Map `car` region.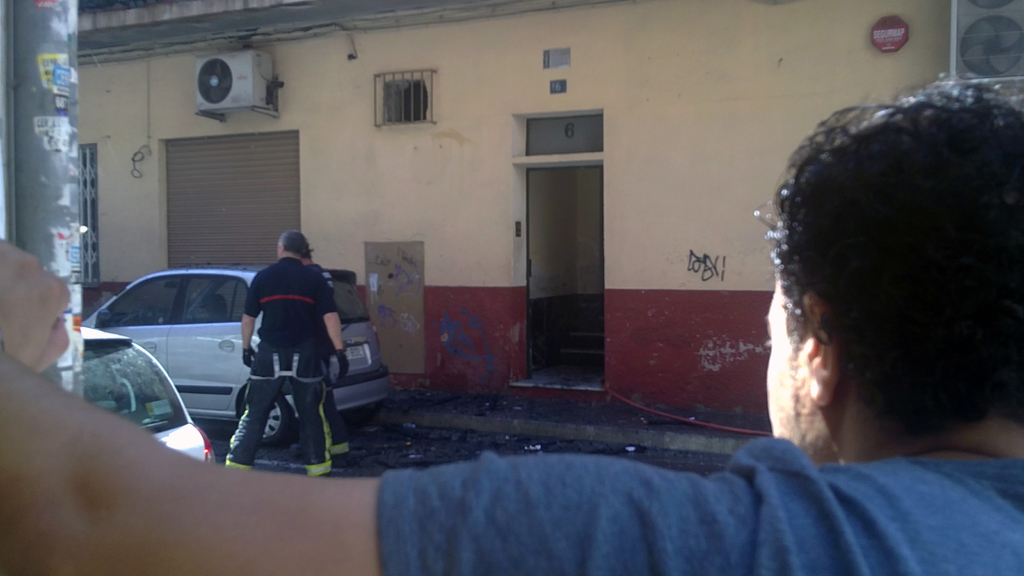
Mapped to [x1=70, y1=244, x2=389, y2=443].
